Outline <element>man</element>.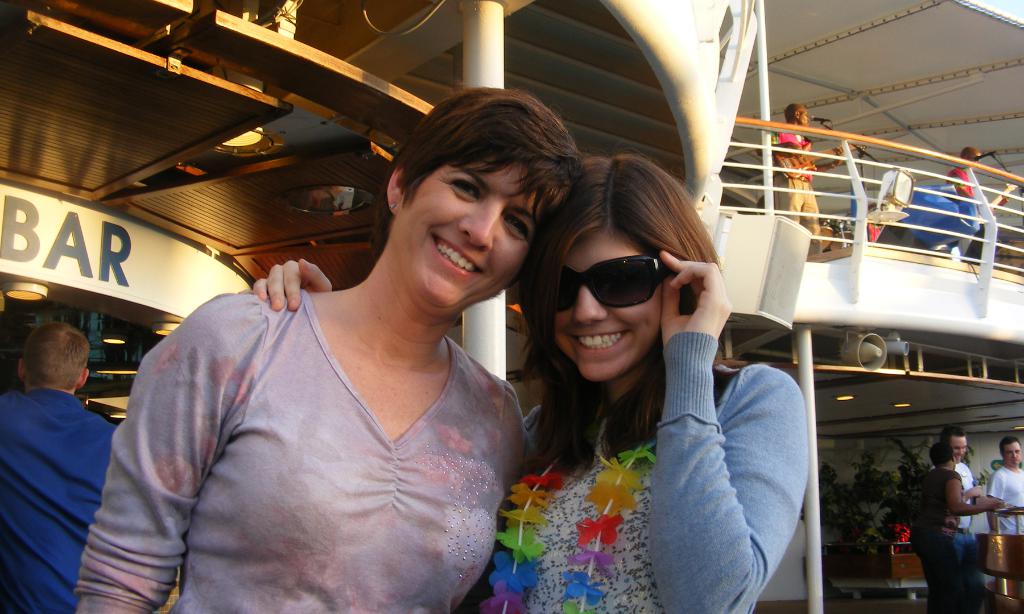
Outline: crop(945, 146, 1007, 259).
